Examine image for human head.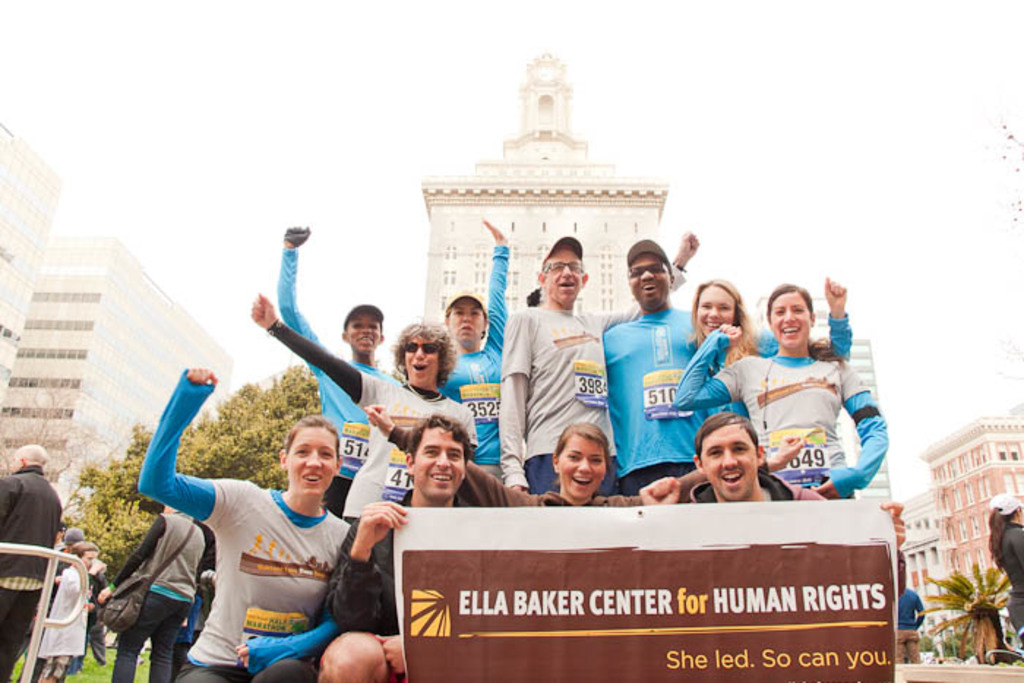
Examination result: [990,491,1023,525].
